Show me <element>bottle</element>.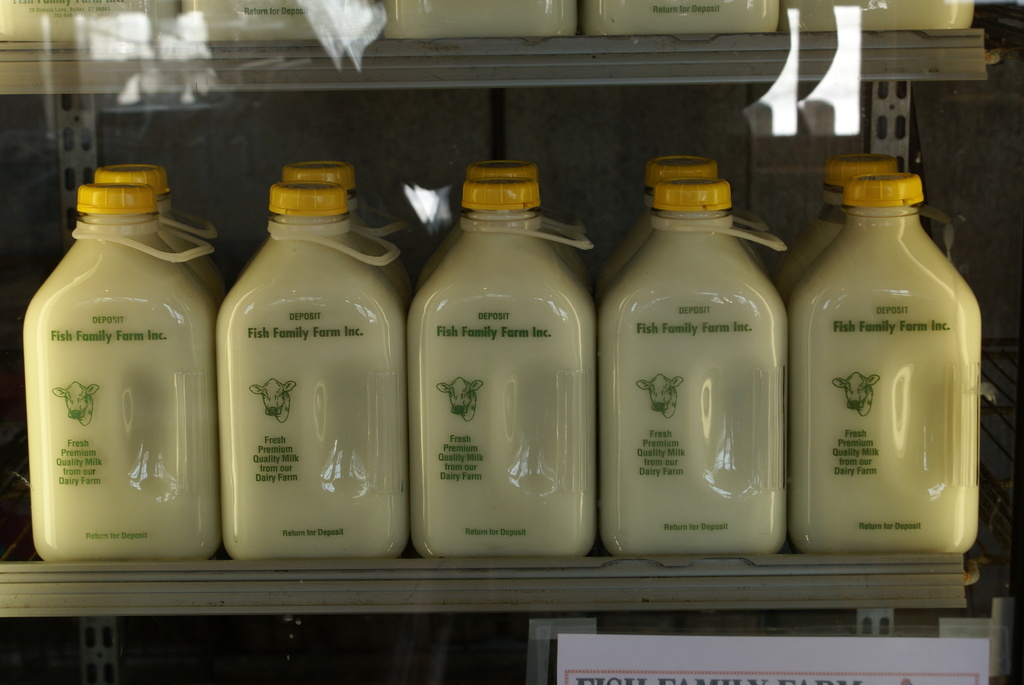
<element>bottle</element> is here: detection(280, 157, 412, 303).
